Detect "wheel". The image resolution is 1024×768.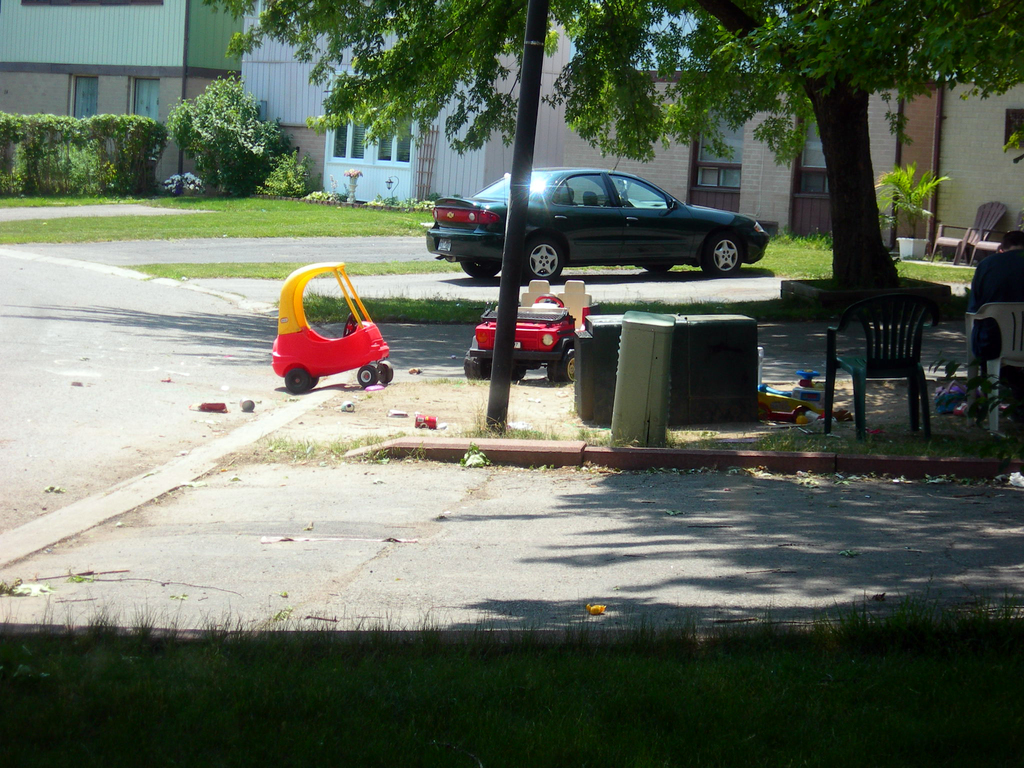
<box>377,359,393,382</box>.
